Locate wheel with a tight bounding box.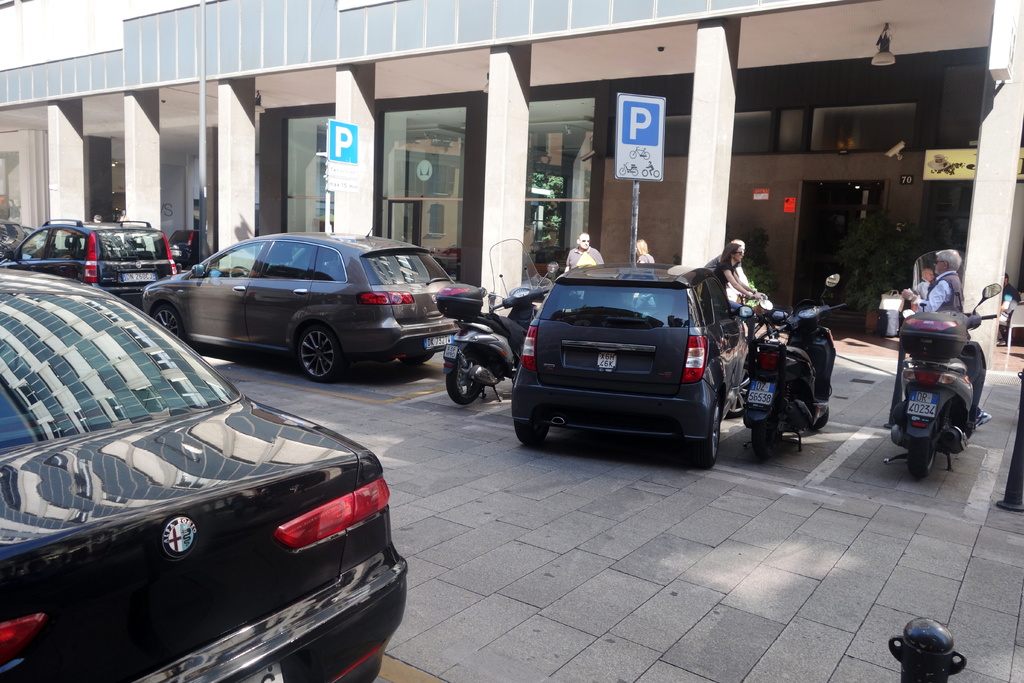
x1=906, y1=444, x2=937, y2=477.
